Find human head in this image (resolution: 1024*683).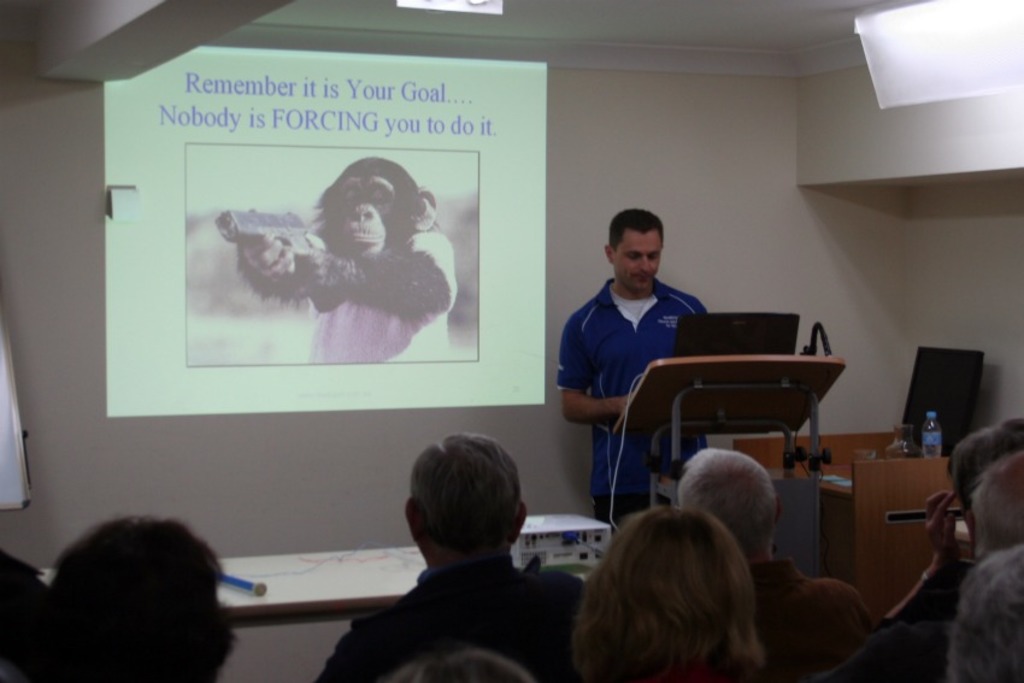
395,649,536,682.
